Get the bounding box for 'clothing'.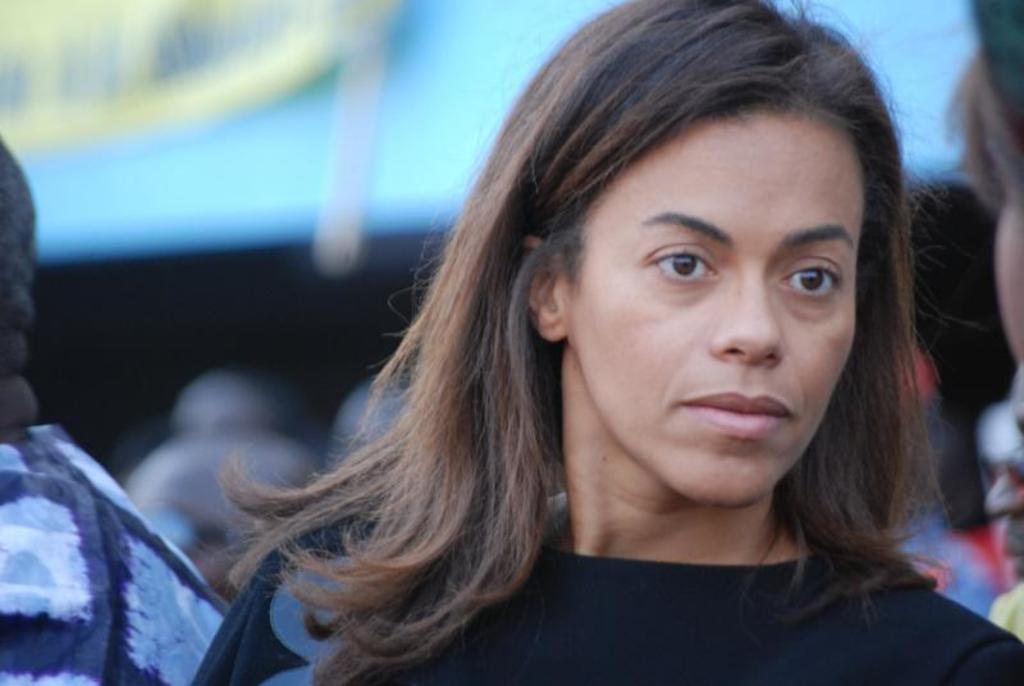
[0,422,234,685].
